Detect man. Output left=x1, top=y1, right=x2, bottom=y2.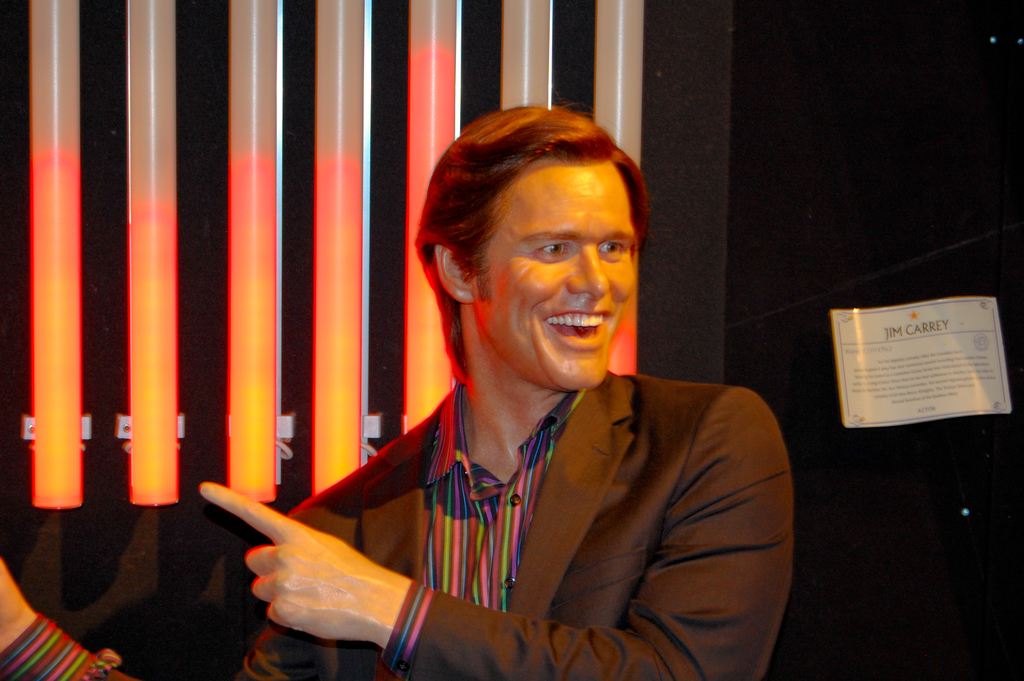
left=279, top=135, right=744, bottom=661.
